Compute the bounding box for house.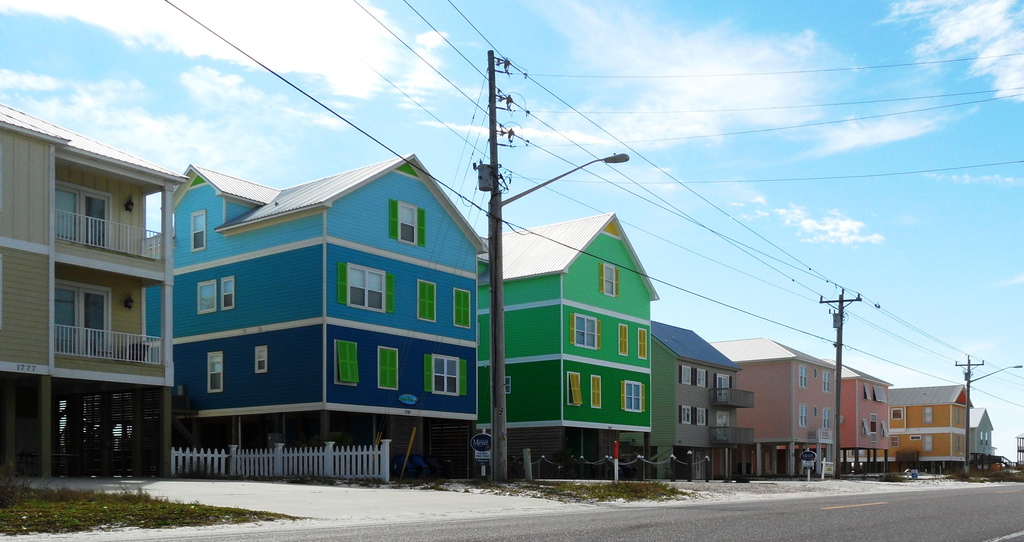
(721,329,831,475).
